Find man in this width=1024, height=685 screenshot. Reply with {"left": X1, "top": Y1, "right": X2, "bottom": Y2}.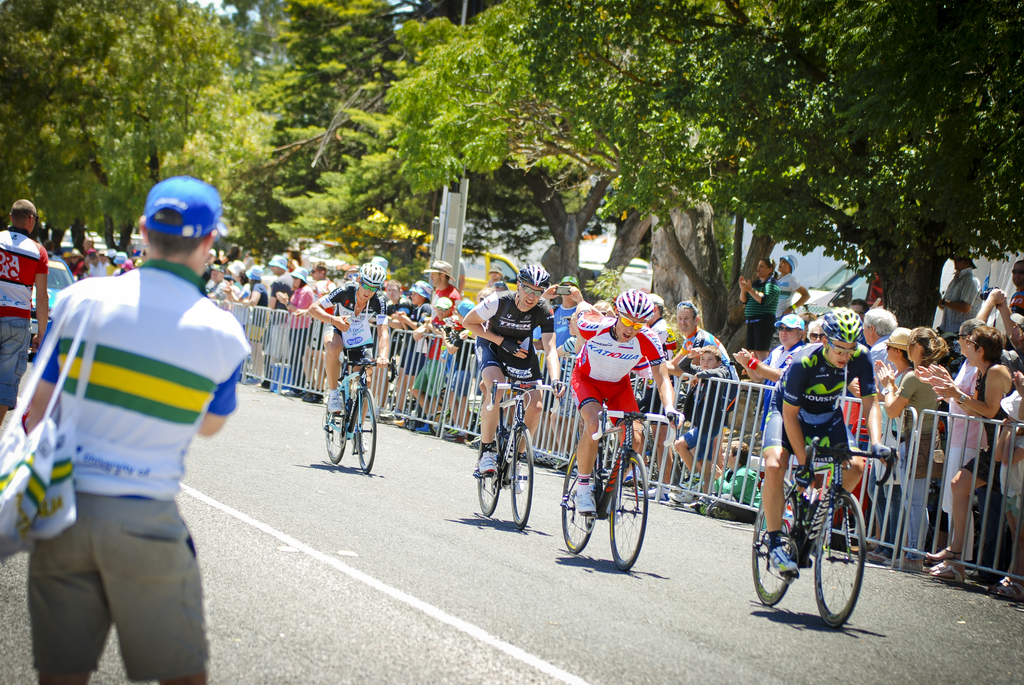
{"left": 26, "top": 171, "right": 255, "bottom": 684}.
